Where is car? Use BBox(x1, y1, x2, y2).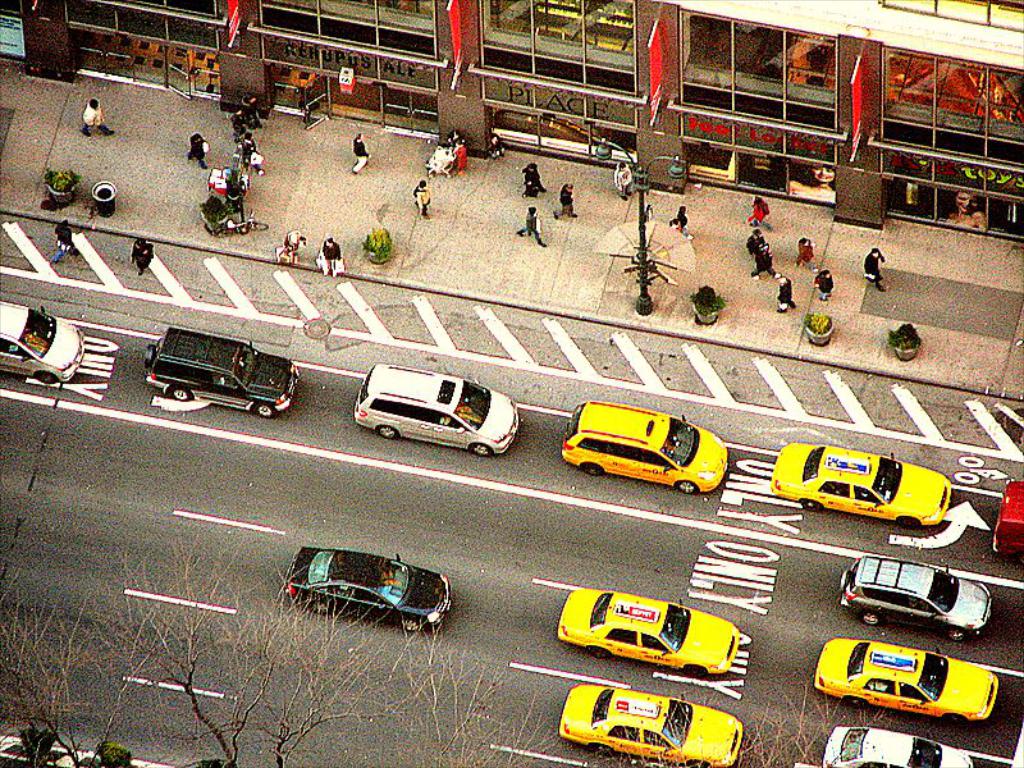
BBox(840, 550, 995, 635).
